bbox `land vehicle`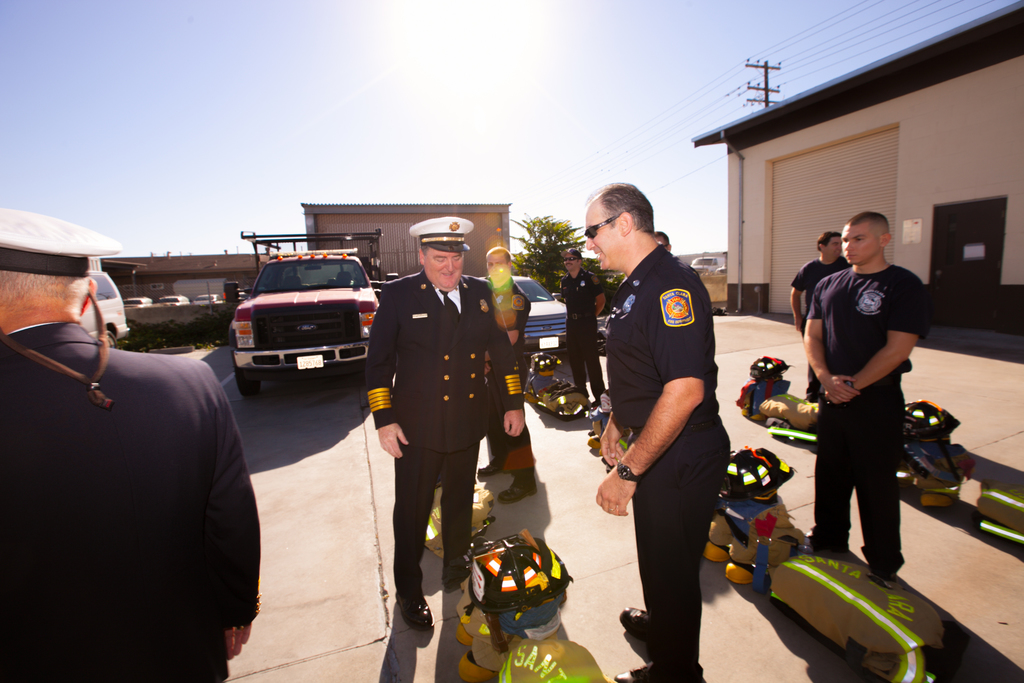
bbox(212, 240, 388, 393)
